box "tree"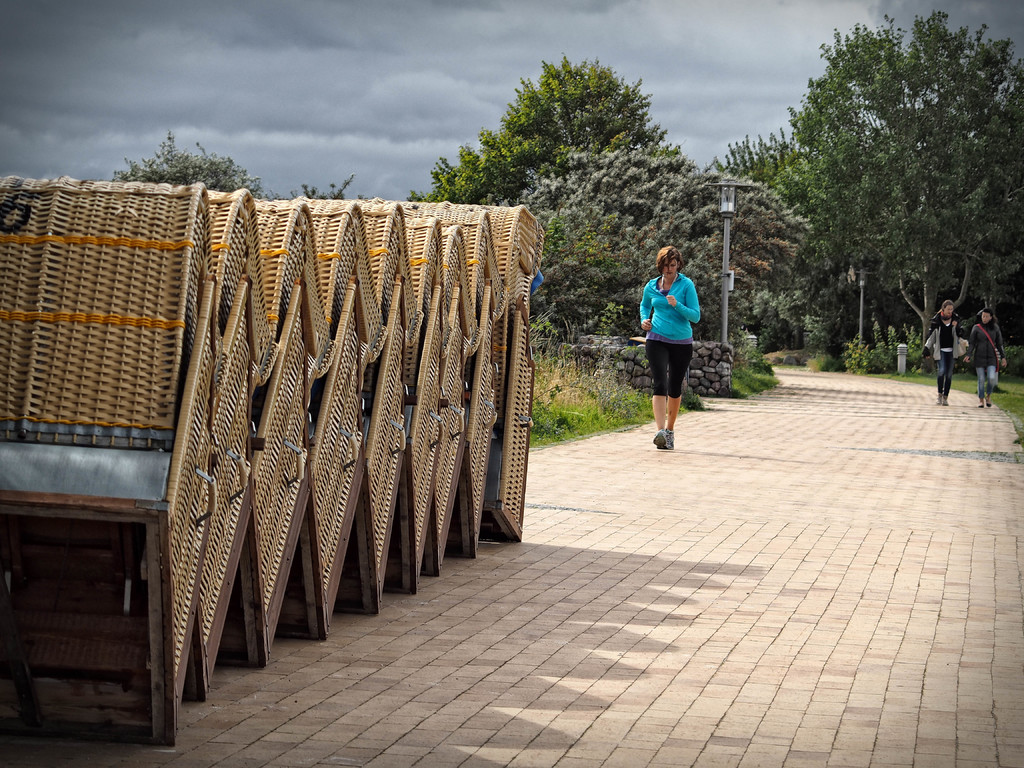
[left=510, top=138, right=812, bottom=347]
